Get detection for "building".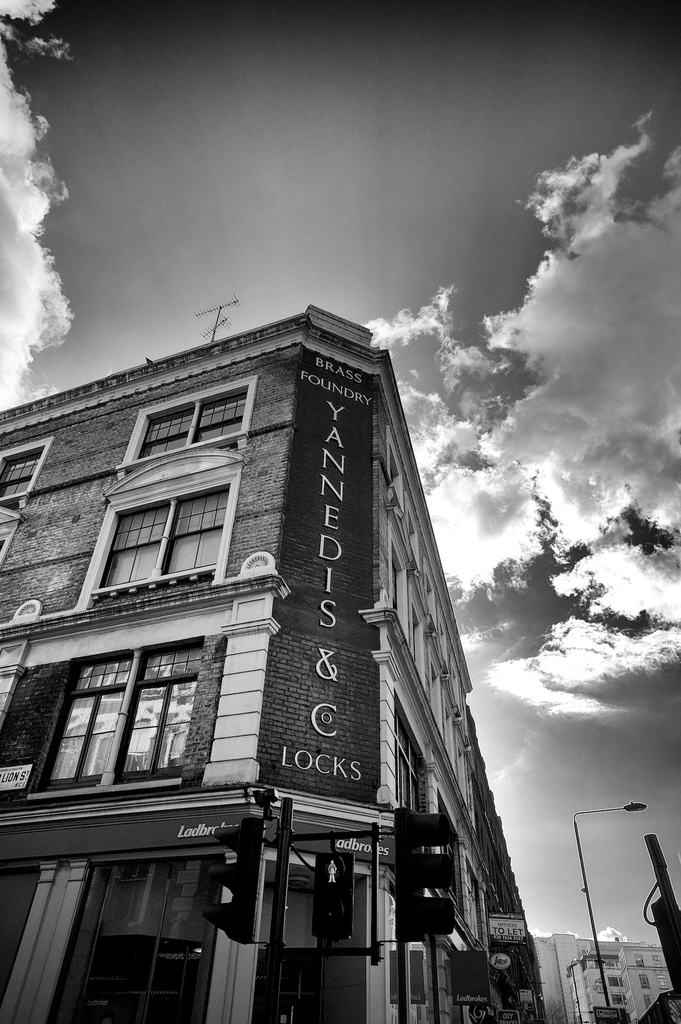
Detection: [x1=0, y1=298, x2=540, y2=1022].
